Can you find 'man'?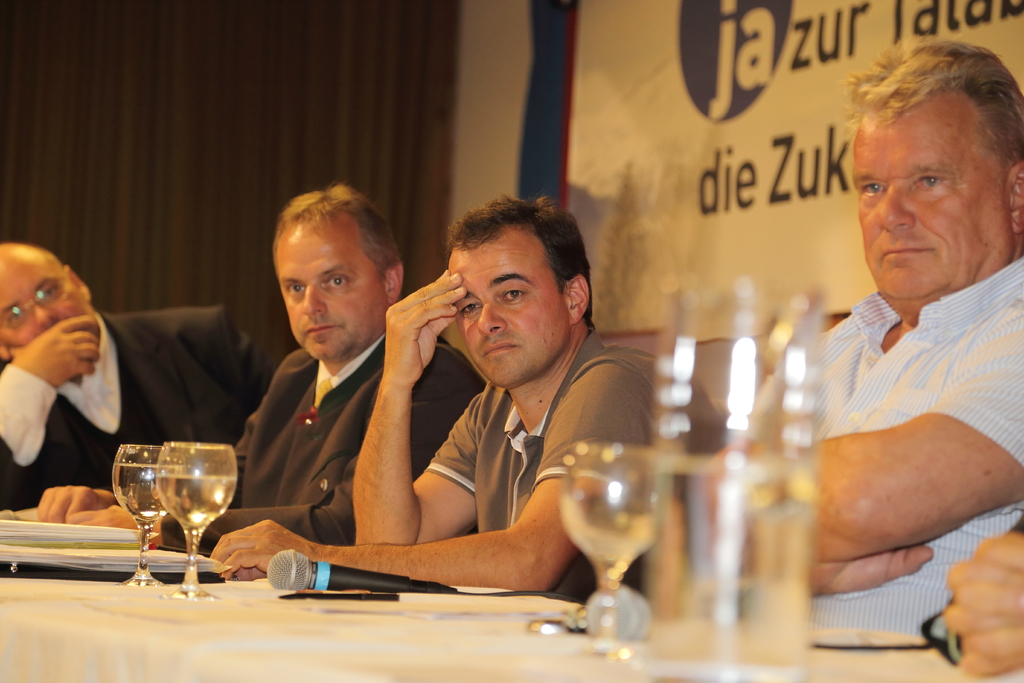
Yes, bounding box: left=209, top=186, right=729, bottom=595.
